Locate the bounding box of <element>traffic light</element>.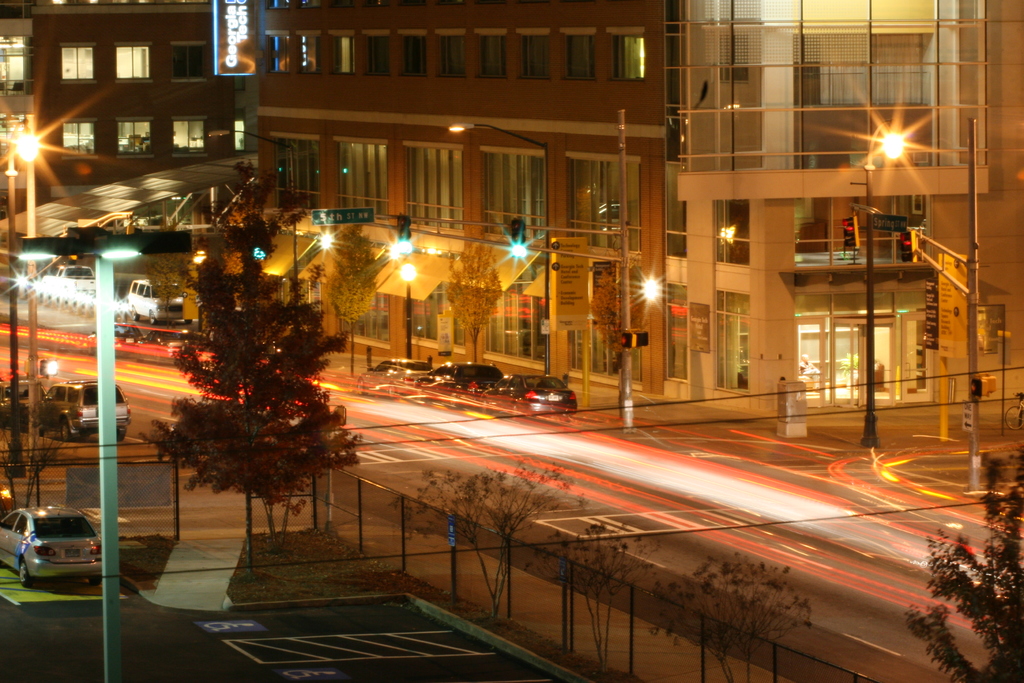
Bounding box: select_region(899, 229, 918, 264).
